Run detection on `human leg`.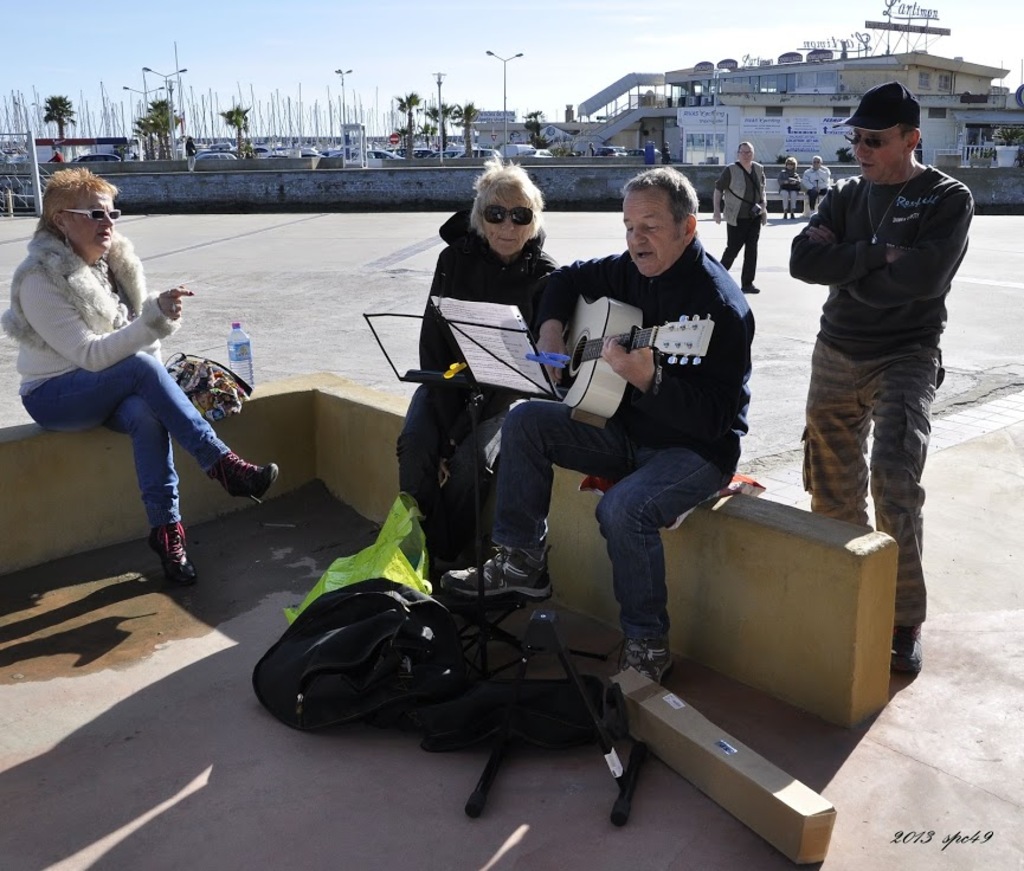
Result: detection(393, 387, 501, 567).
